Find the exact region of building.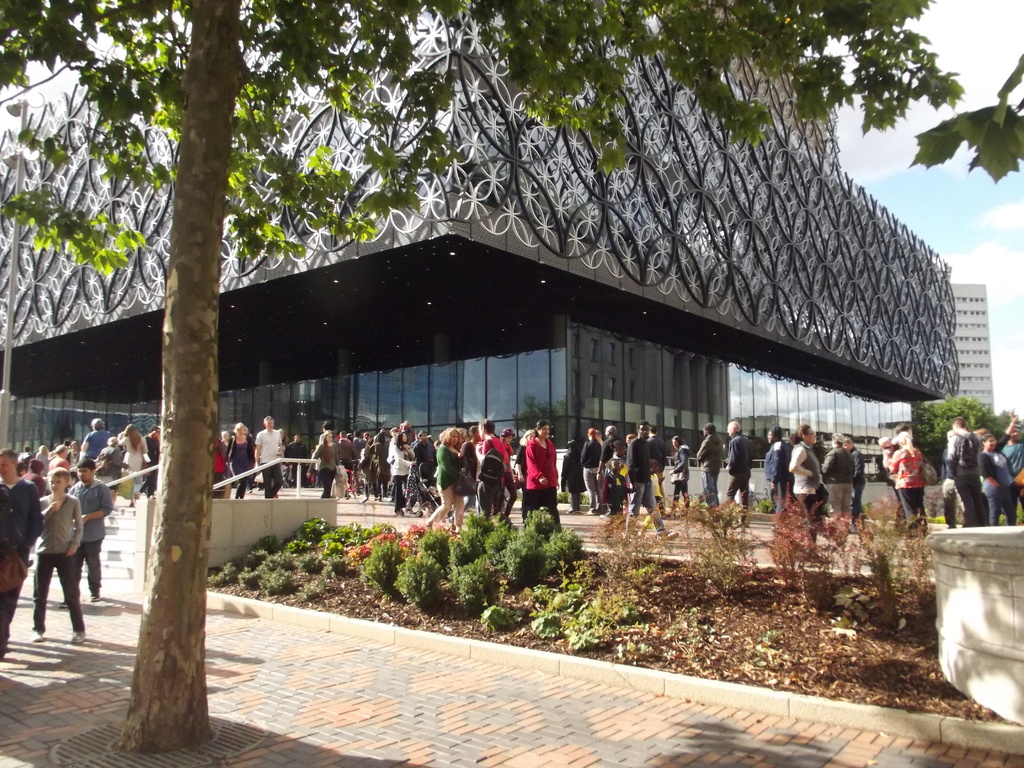
Exact region: <box>952,280,996,404</box>.
